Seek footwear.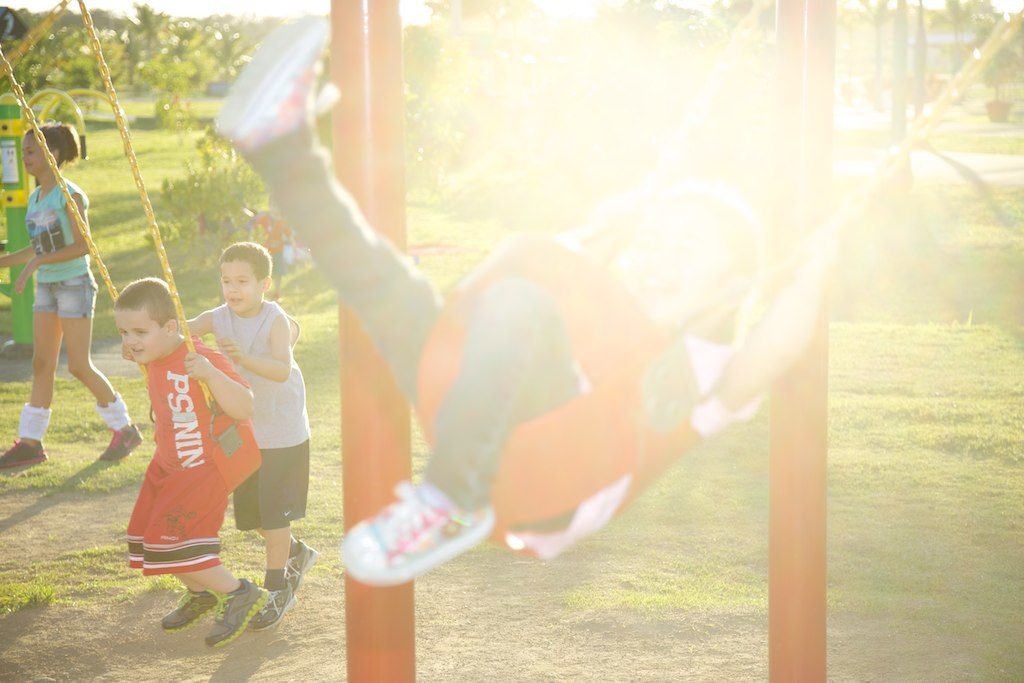
(x1=99, y1=423, x2=147, y2=461).
